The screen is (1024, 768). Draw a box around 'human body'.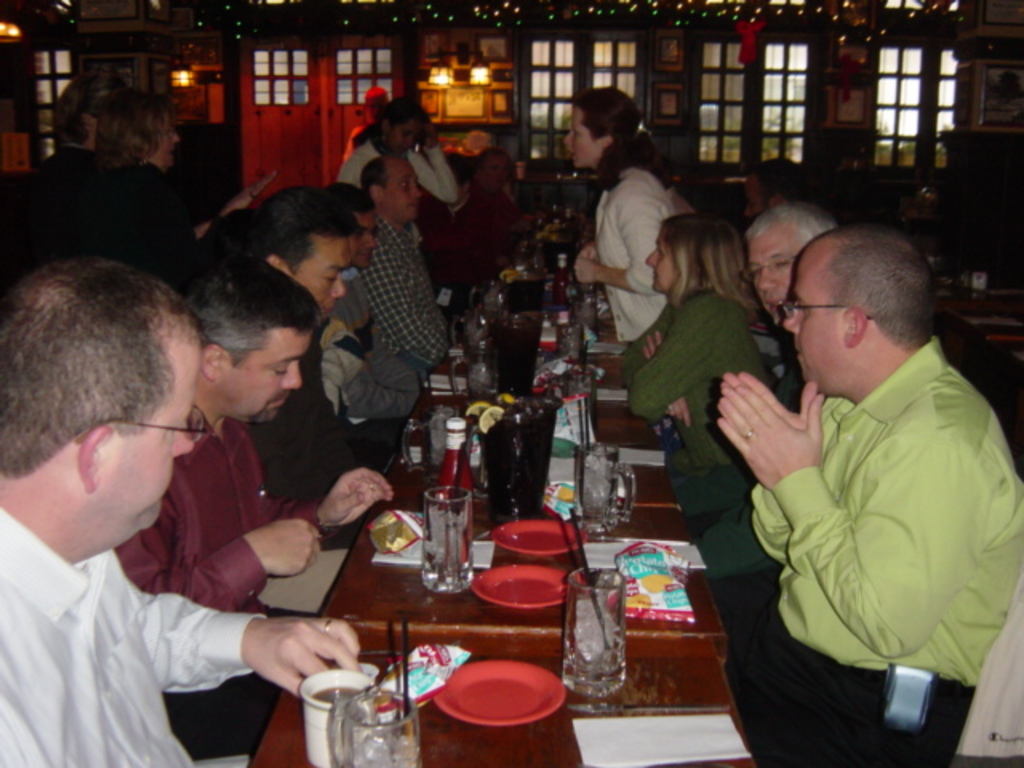
566,154,674,346.
